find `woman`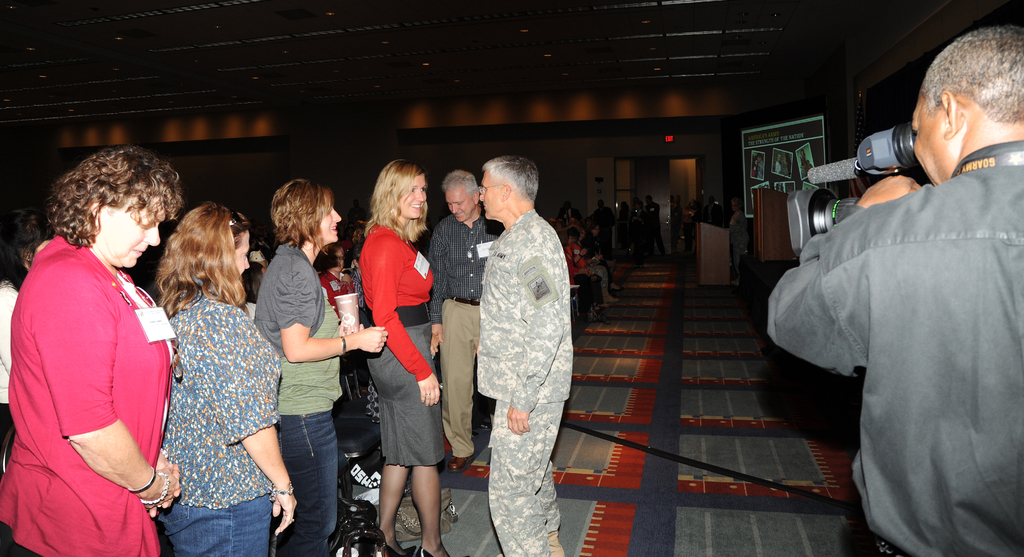
box(159, 203, 295, 556)
